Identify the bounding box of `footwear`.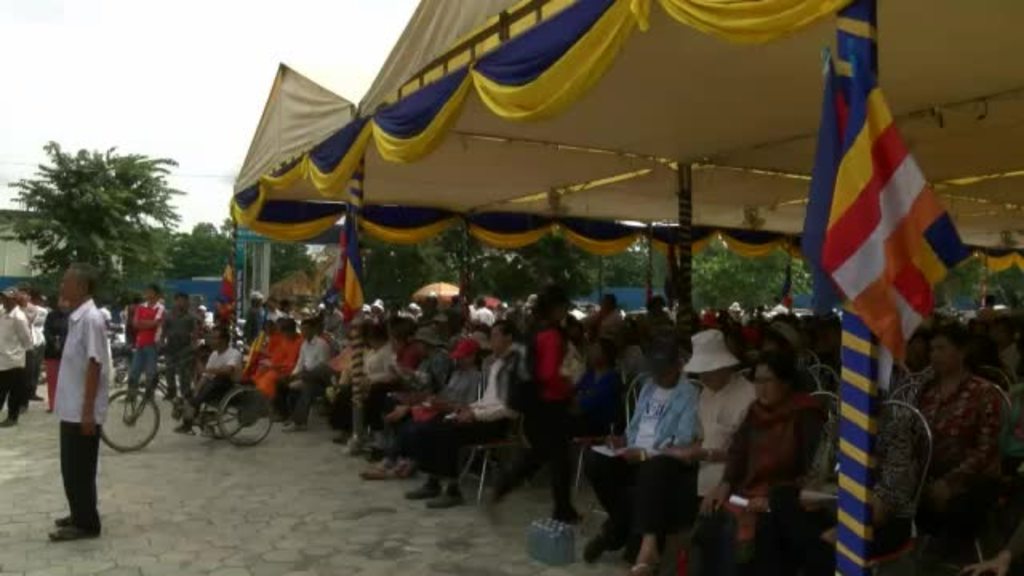
detection(581, 530, 605, 563).
